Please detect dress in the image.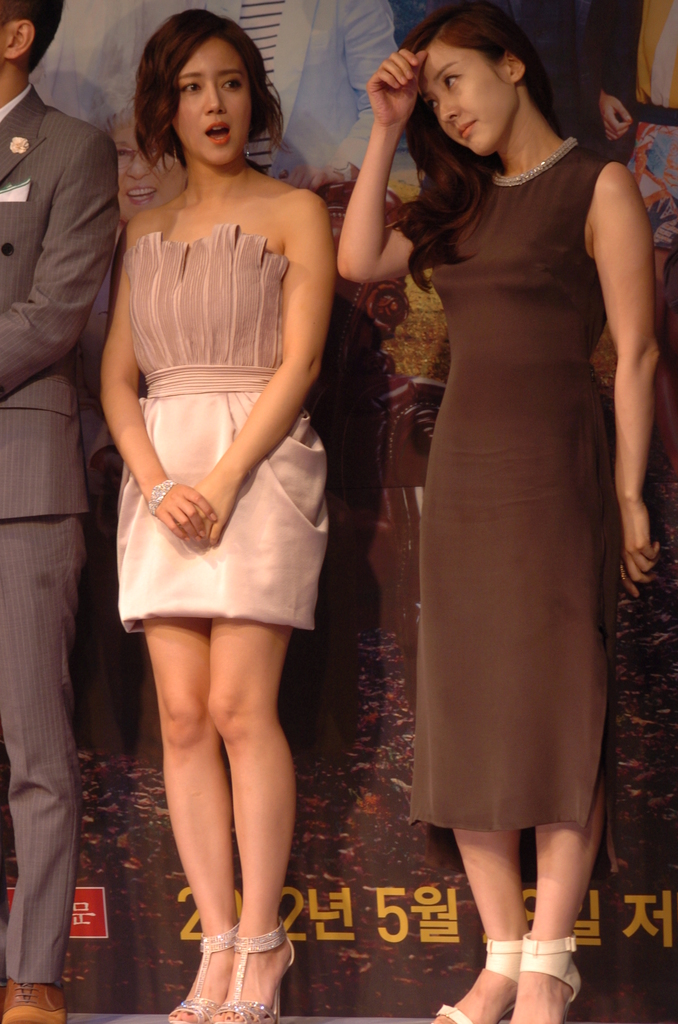
detection(407, 132, 629, 877).
